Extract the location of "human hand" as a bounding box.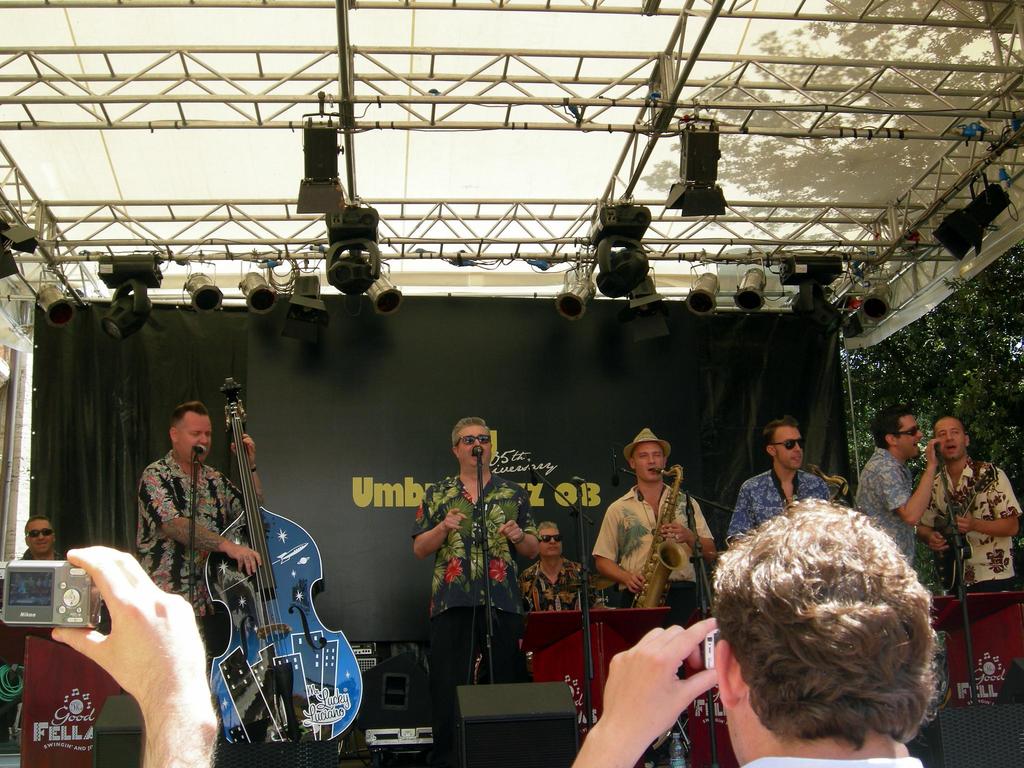
x1=231 y1=433 x2=257 y2=467.
